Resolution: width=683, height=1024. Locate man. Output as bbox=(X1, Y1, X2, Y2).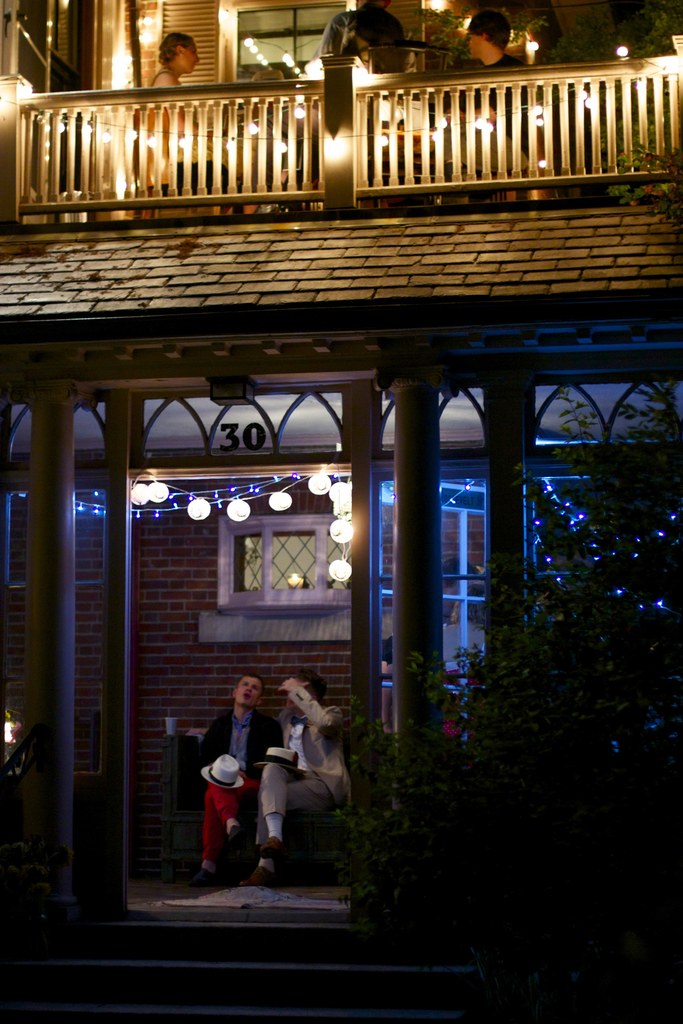
bbox=(183, 671, 288, 886).
